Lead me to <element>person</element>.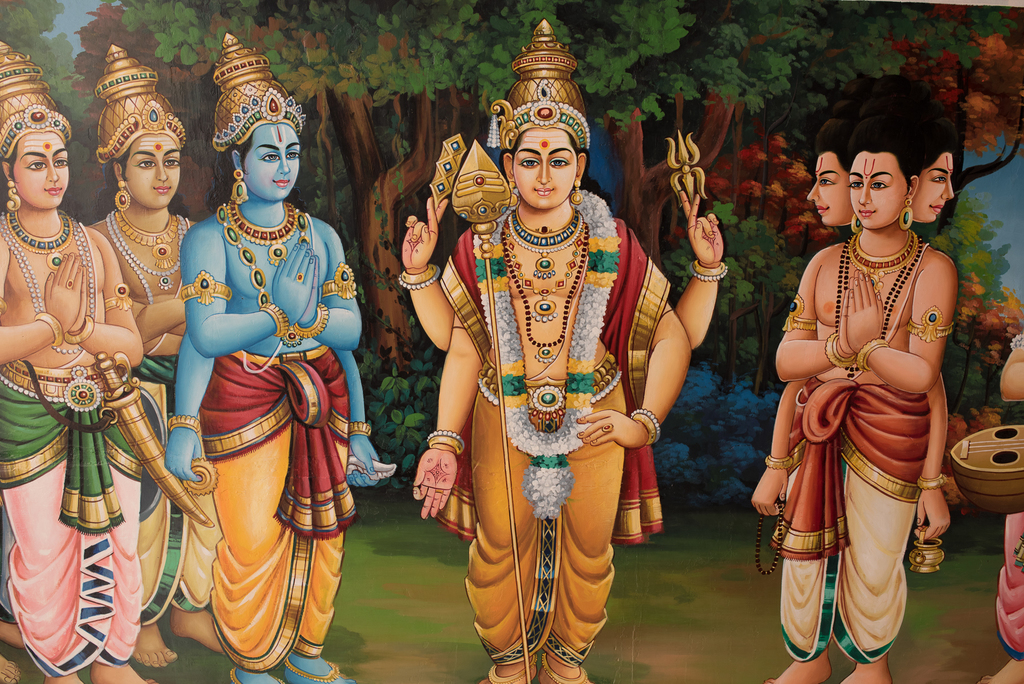
Lead to (398,21,724,681).
